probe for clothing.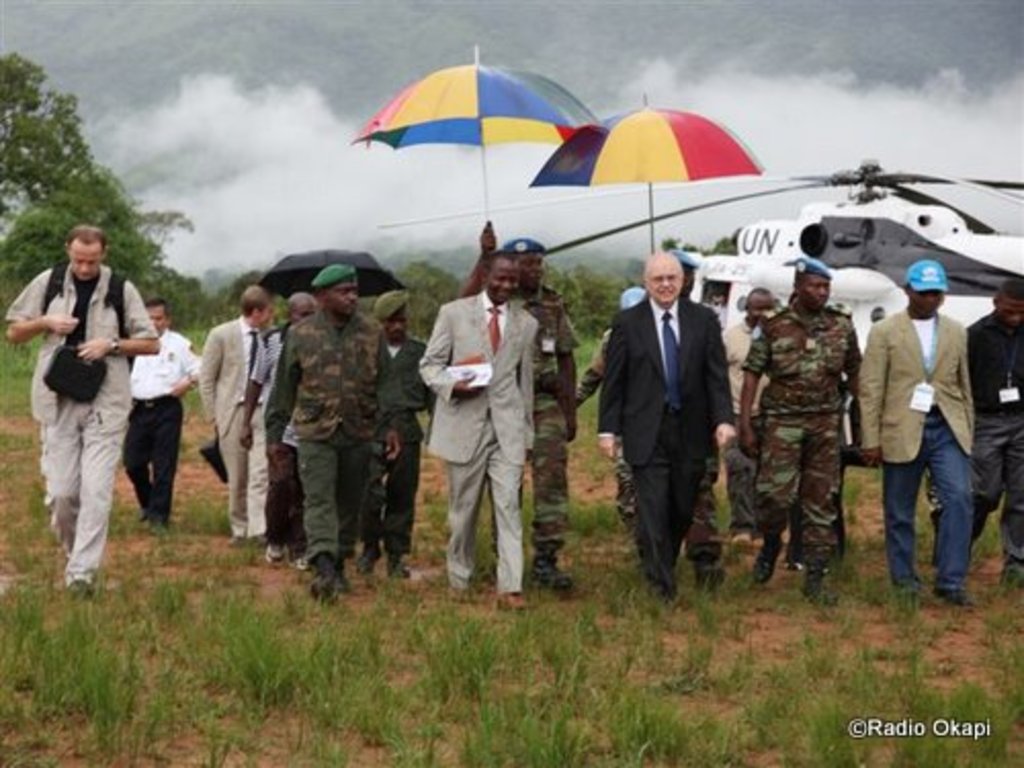
Probe result: BBox(299, 424, 381, 578).
